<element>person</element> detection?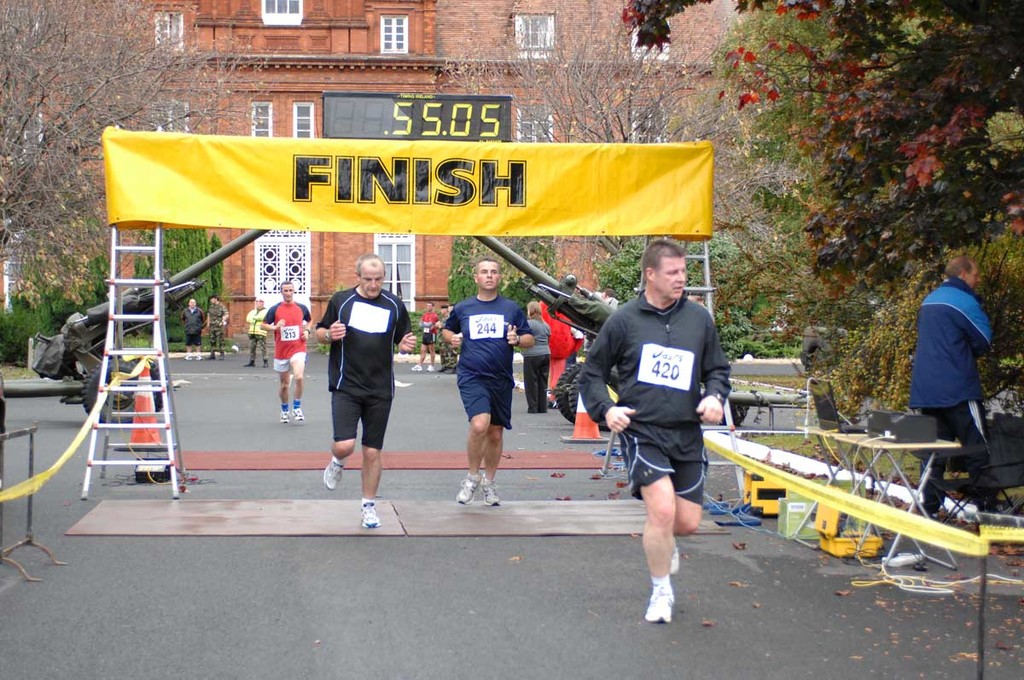
<bbox>238, 297, 271, 370</bbox>
